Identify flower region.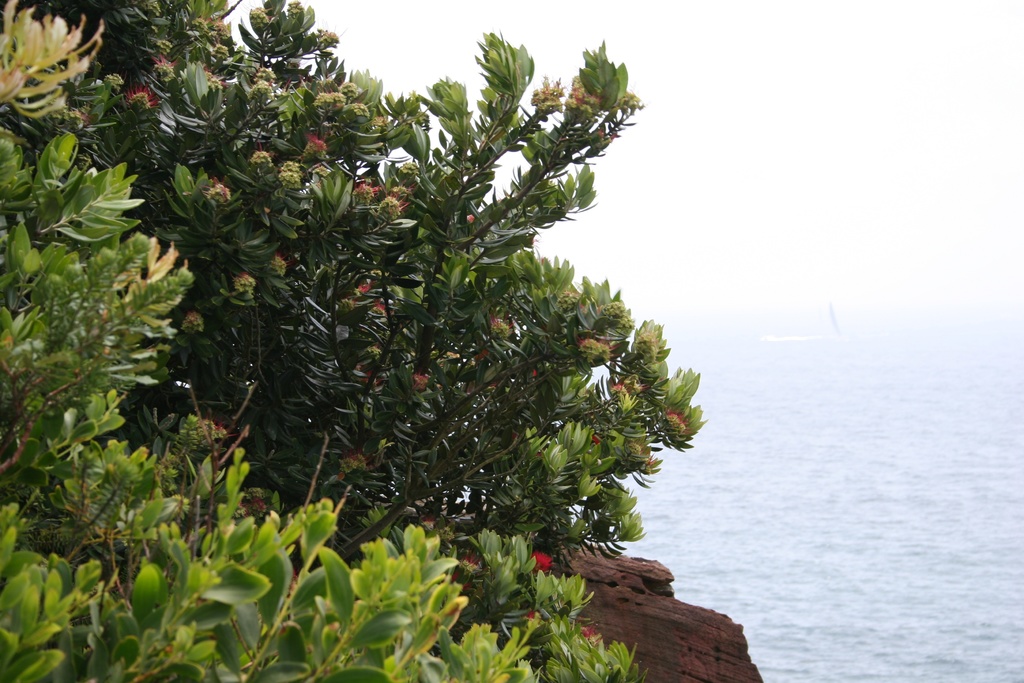
Region: [579,332,620,366].
